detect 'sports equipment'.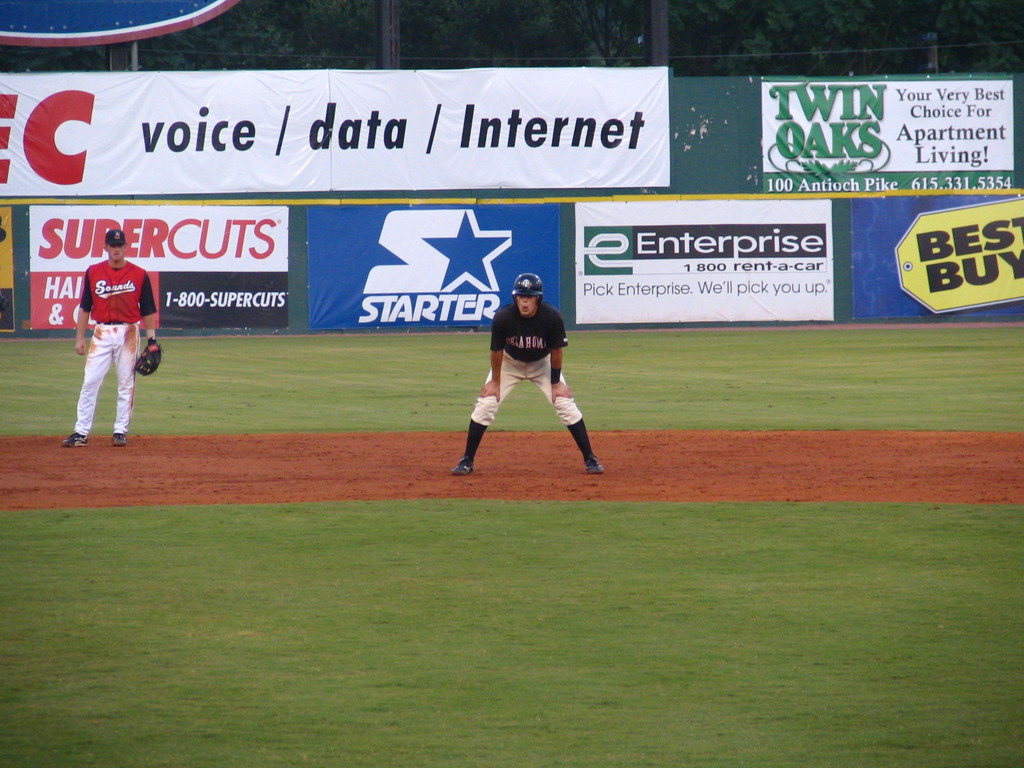
Detected at region(132, 337, 165, 374).
